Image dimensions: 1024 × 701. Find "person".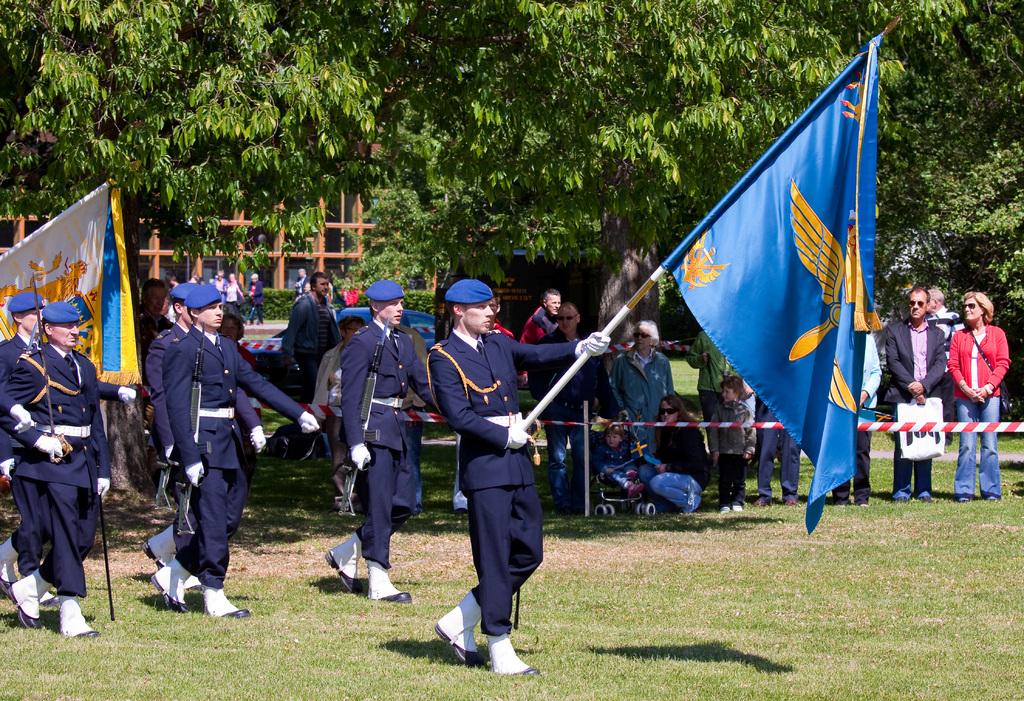
crop(212, 278, 226, 294).
